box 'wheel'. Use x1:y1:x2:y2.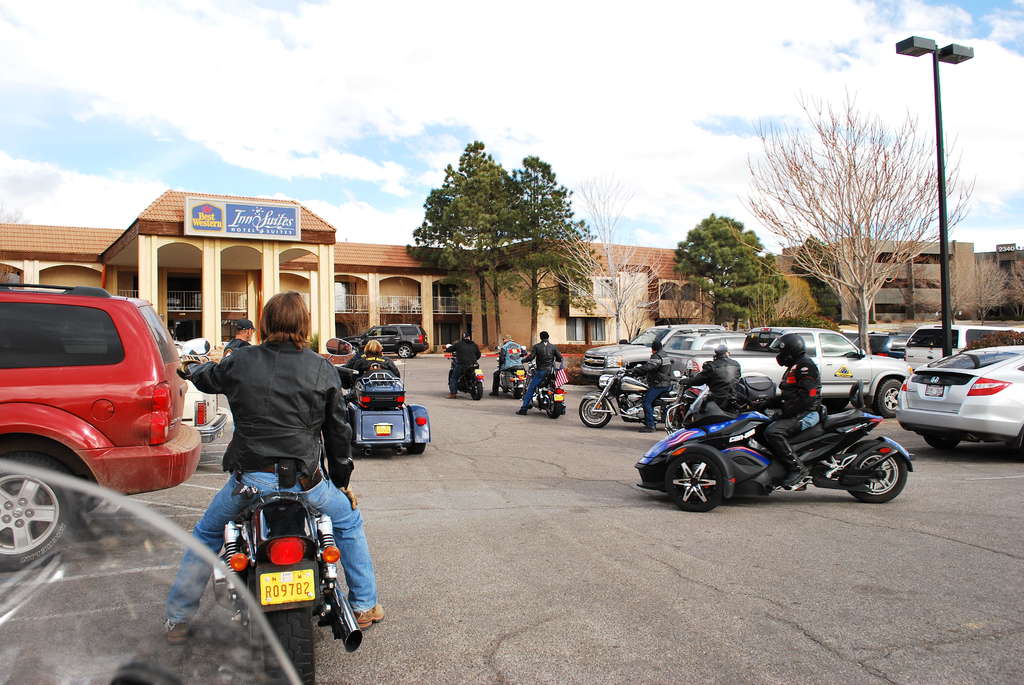
399:344:412:359.
